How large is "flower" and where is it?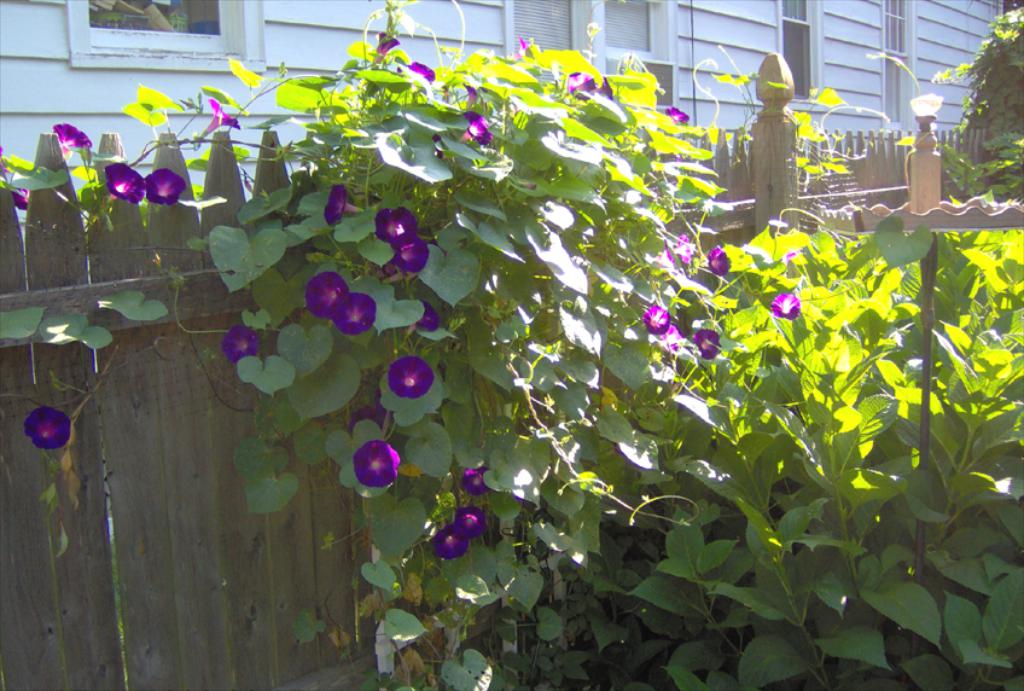
Bounding box: select_region(392, 233, 430, 277).
